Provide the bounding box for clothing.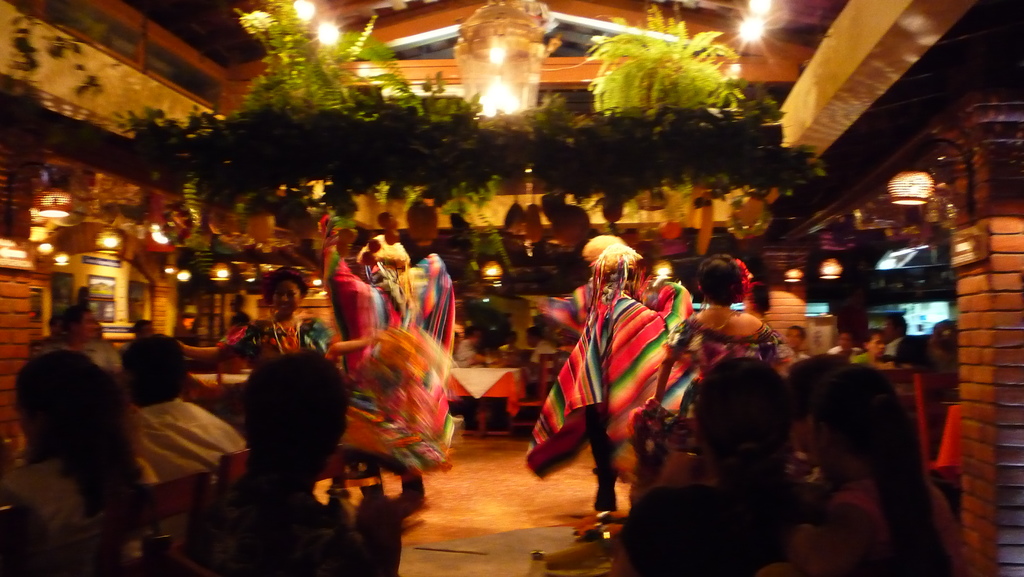
BBox(527, 337, 556, 364).
